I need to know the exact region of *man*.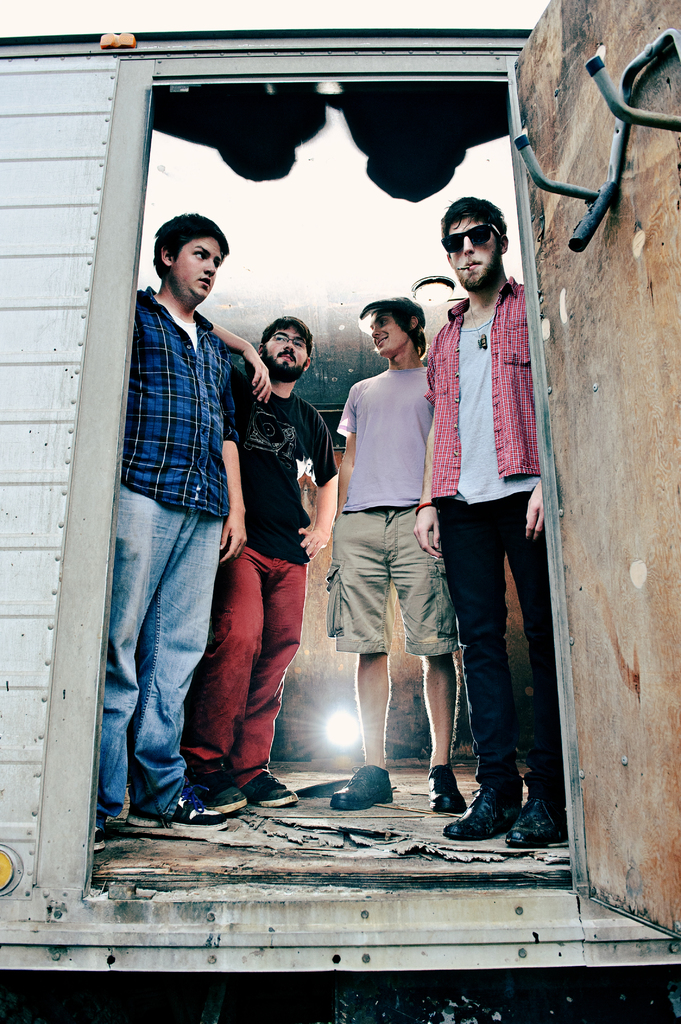
Region: (left=412, top=197, right=547, bottom=850).
